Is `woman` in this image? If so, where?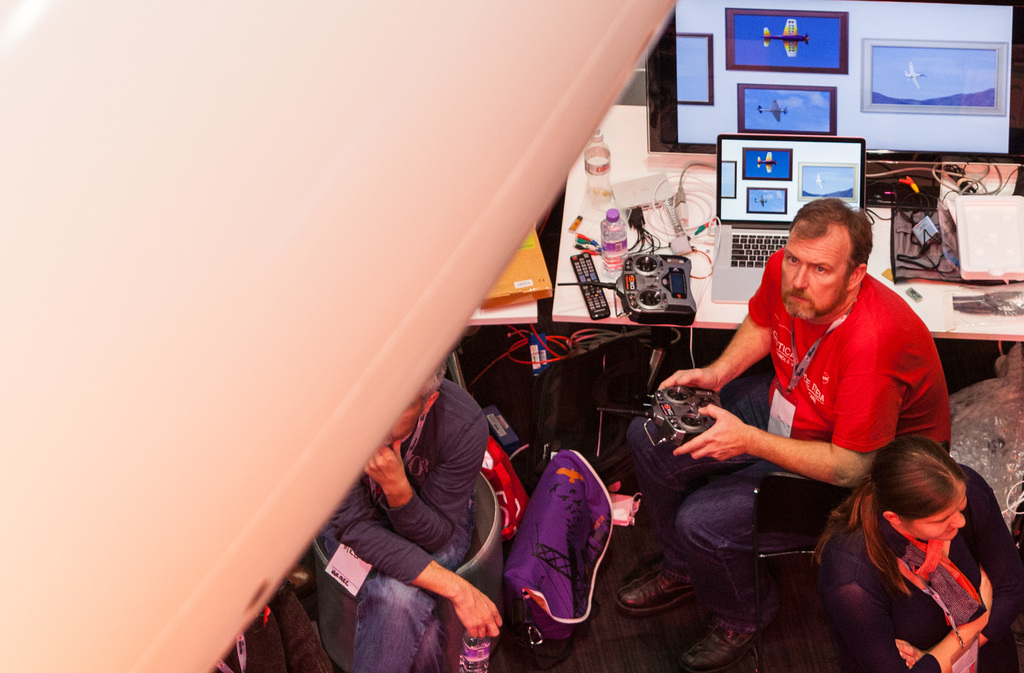
Yes, at pyautogui.locateOnScreen(808, 435, 1011, 669).
